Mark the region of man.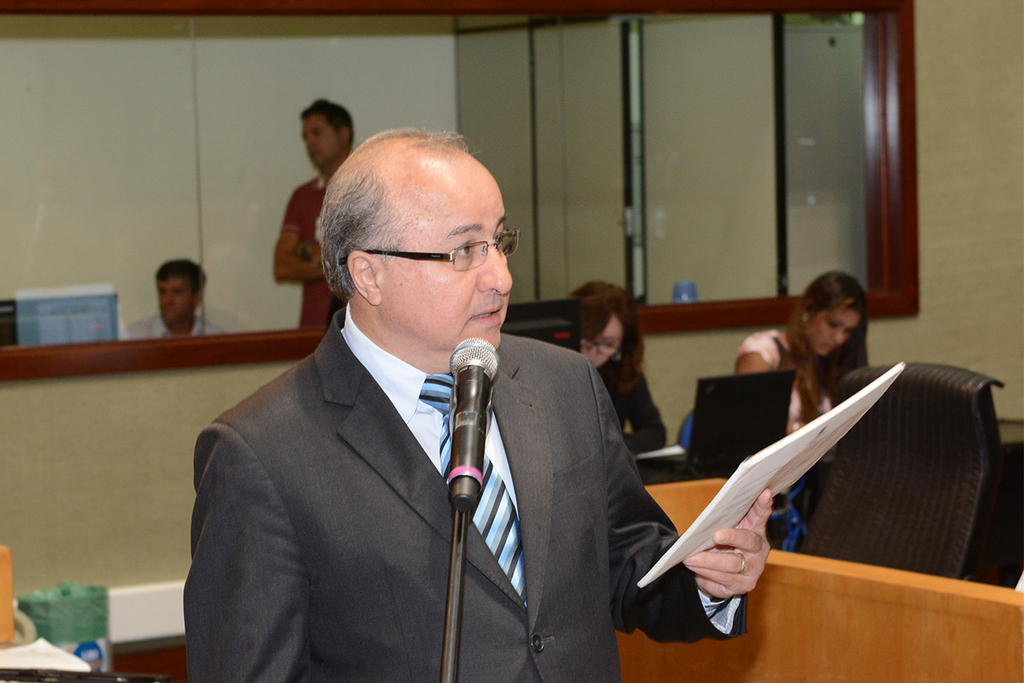
Region: 185:142:685:677.
